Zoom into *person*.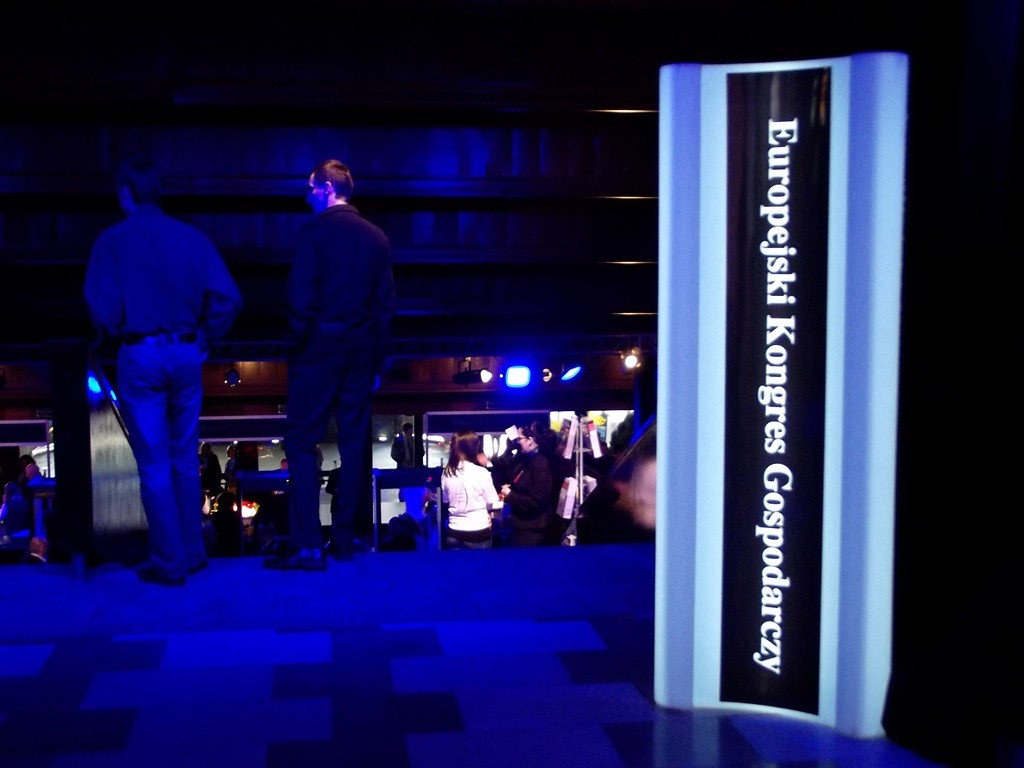
Zoom target: bbox(90, 153, 248, 621).
